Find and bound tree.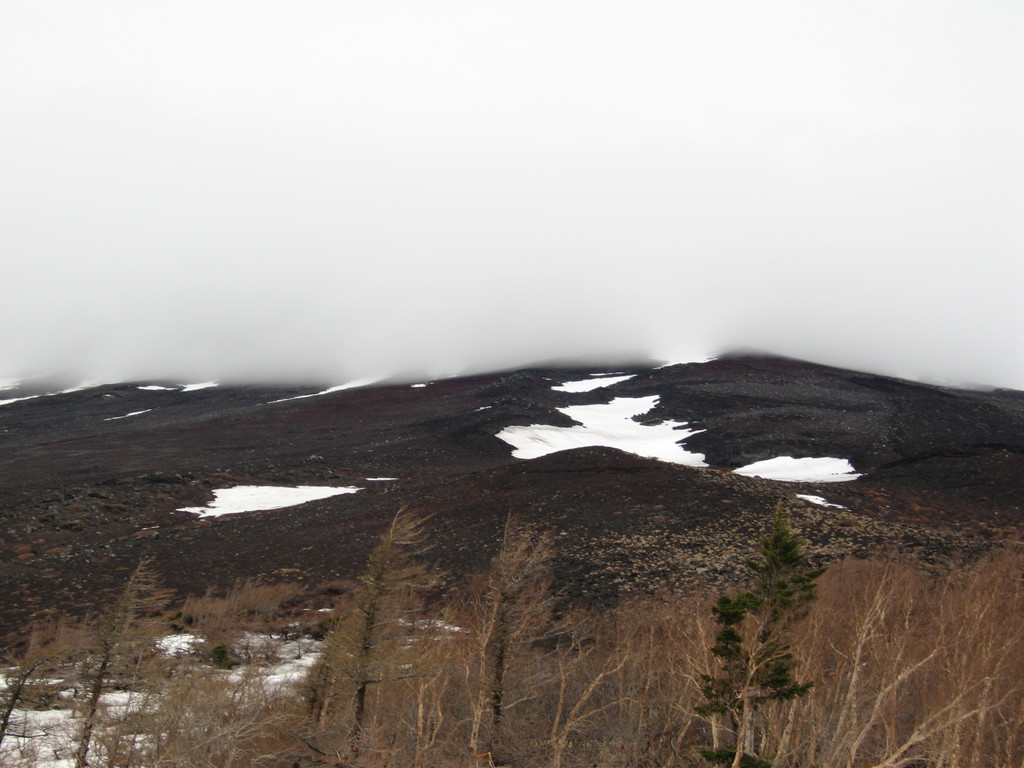
Bound: 758,529,823,622.
